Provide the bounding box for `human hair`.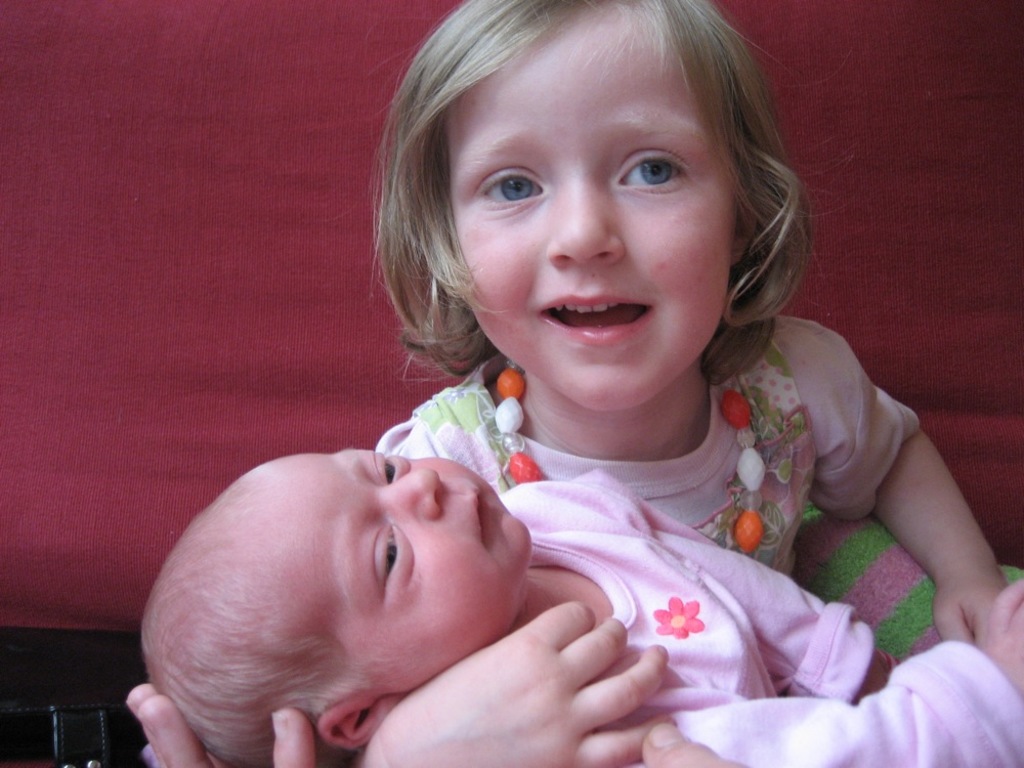
<region>384, 0, 798, 421</region>.
